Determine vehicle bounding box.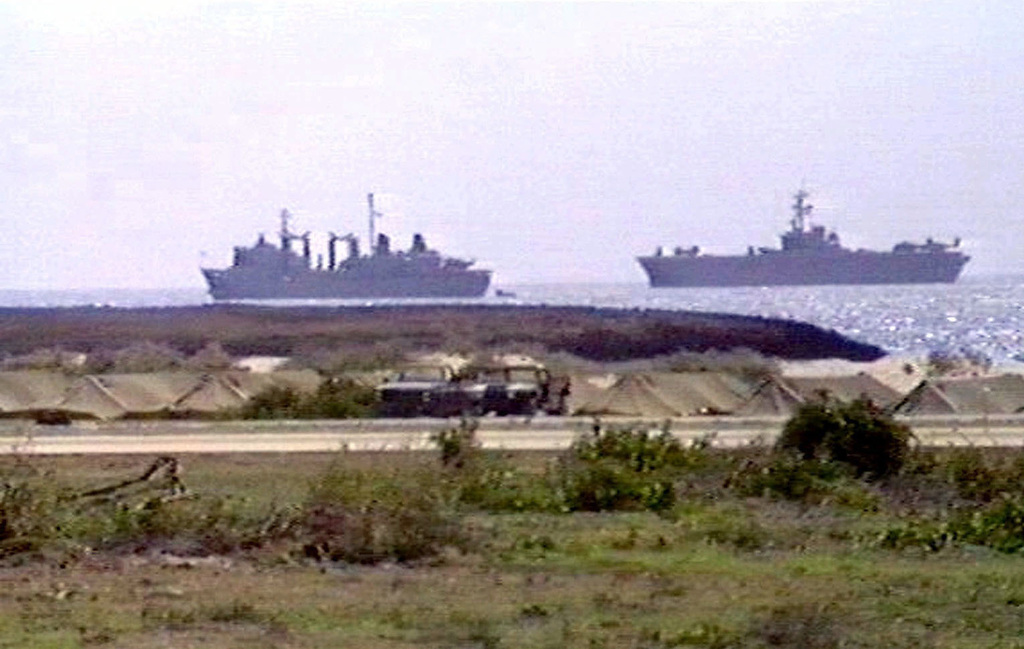
Determined: pyautogui.locateOnScreen(203, 192, 495, 304).
